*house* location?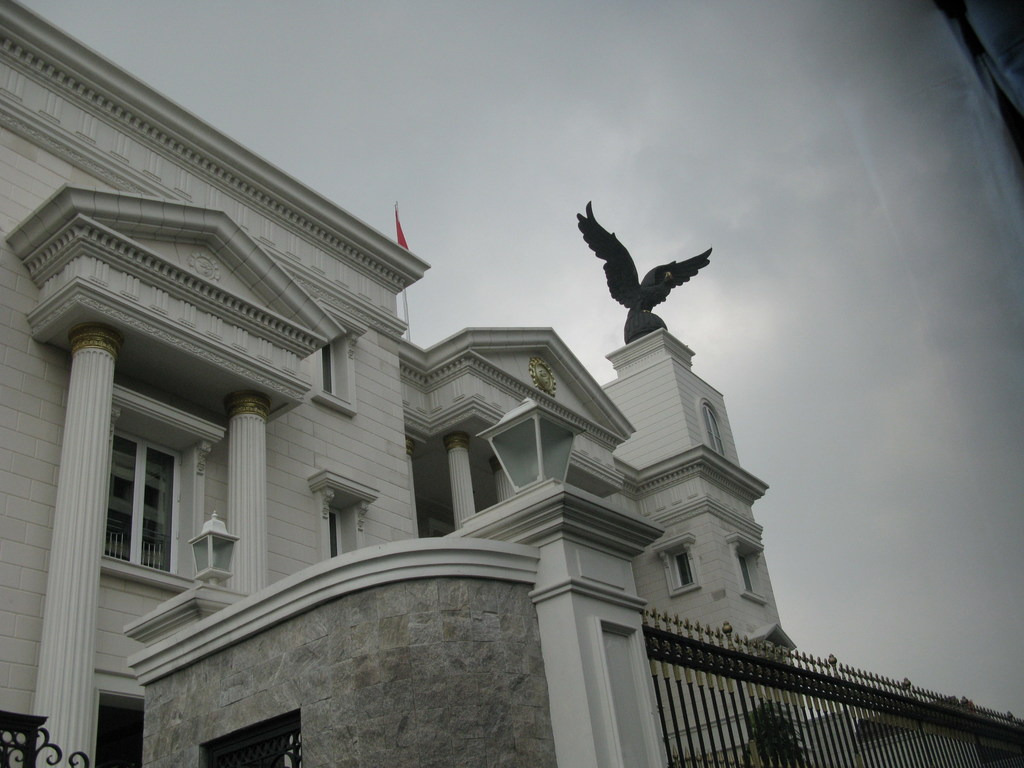
[left=13, top=0, right=447, bottom=762]
